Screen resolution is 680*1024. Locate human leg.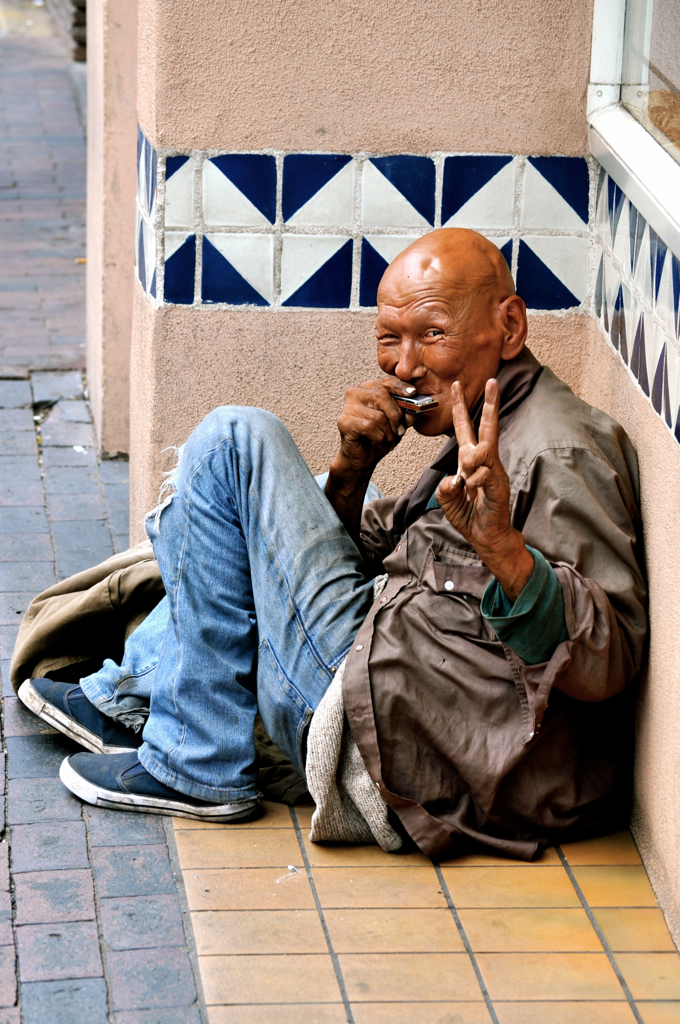
pyautogui.locateOnScreen(7, 468, 391, 755).
